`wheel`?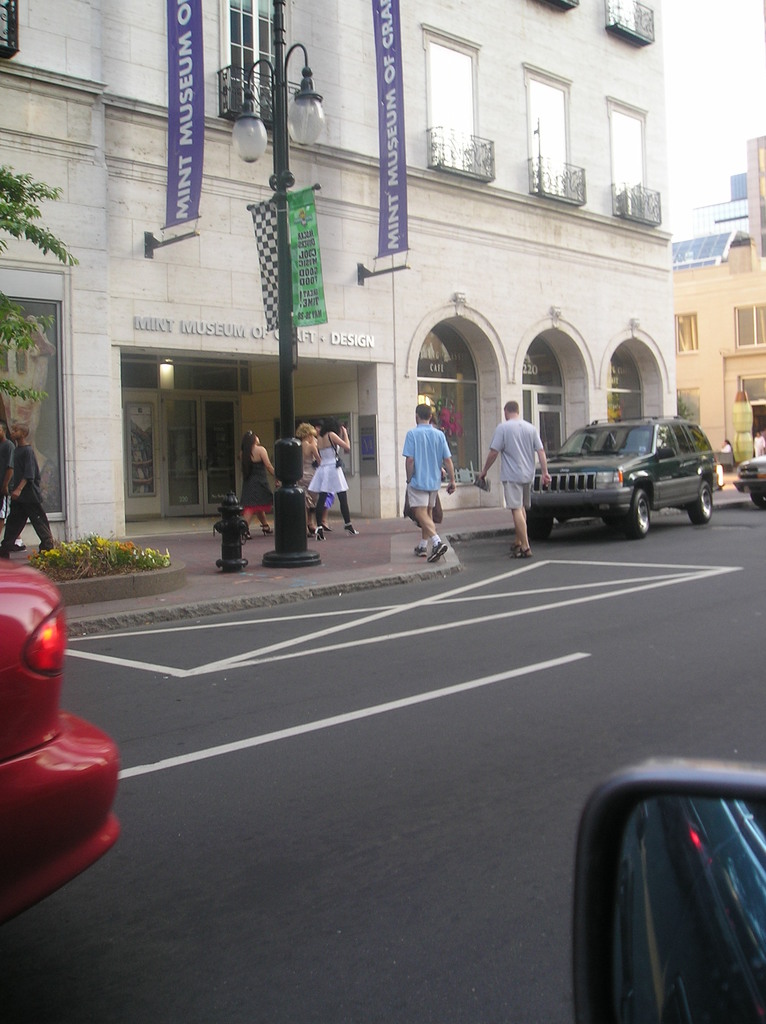
[left=616, top=486, right=651, bottom=537]
